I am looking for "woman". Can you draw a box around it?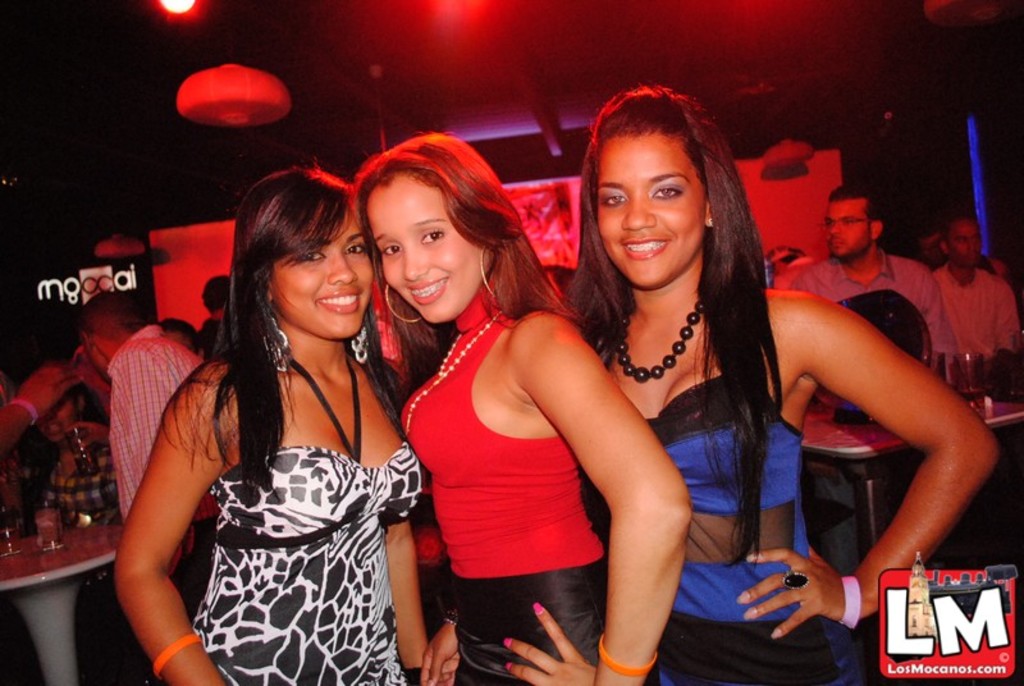
Sure, the bounding box is bbox=(347, 122, 700, 685).
